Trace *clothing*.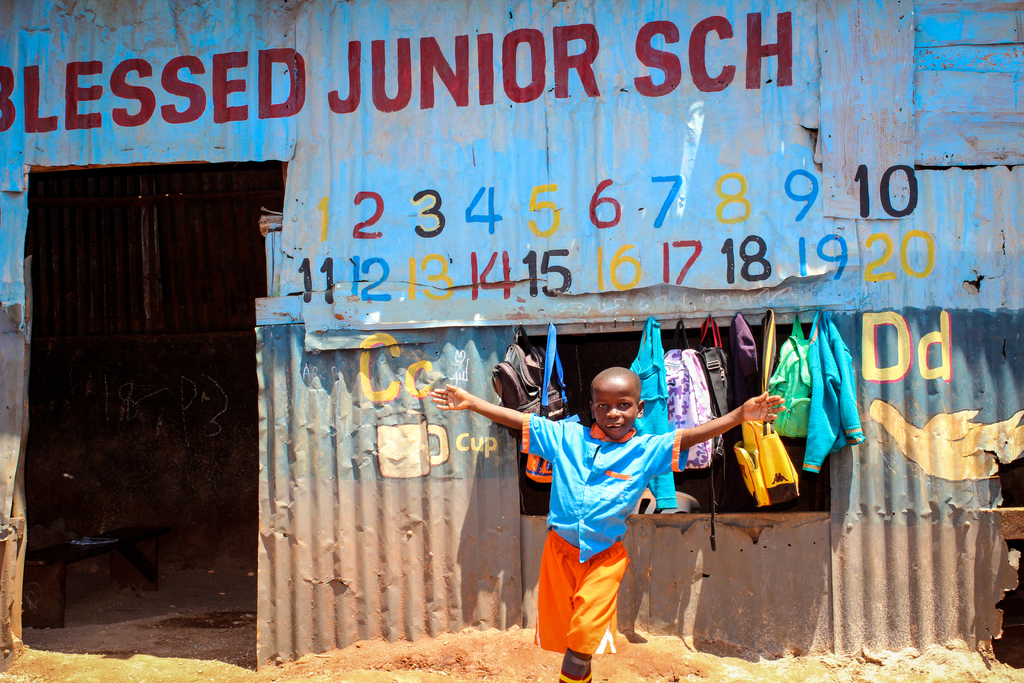
Traced to <region>797, 311, 867, 475</region>.
